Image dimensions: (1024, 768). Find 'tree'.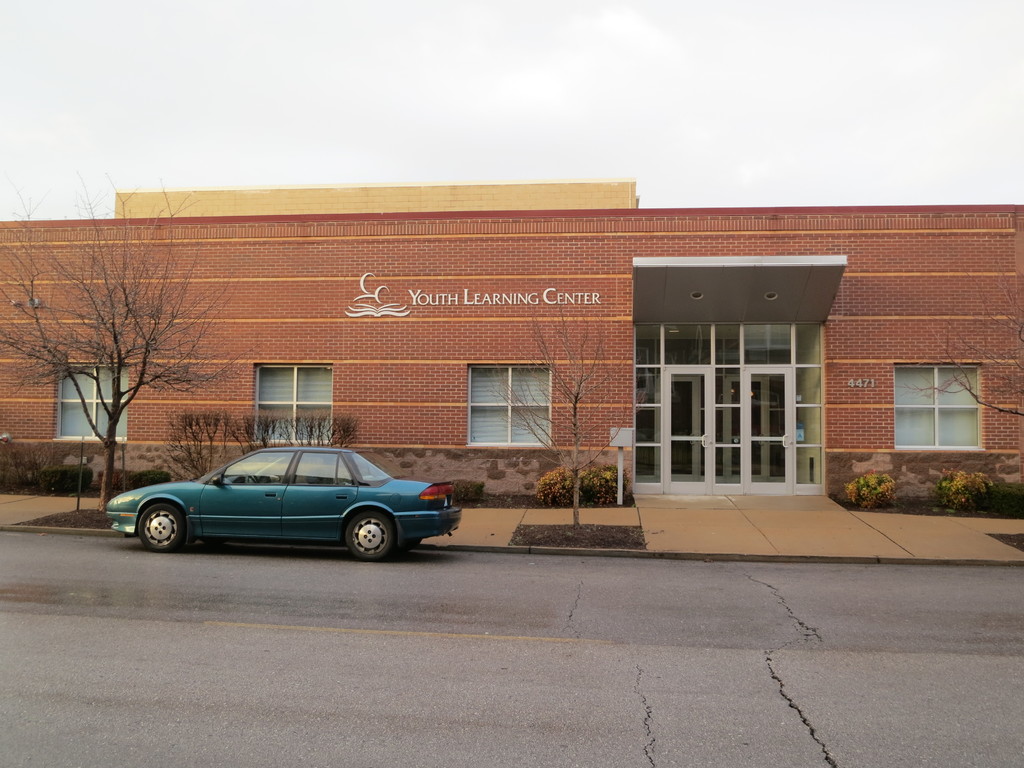
l=24, t=198, r=220, b=483.
